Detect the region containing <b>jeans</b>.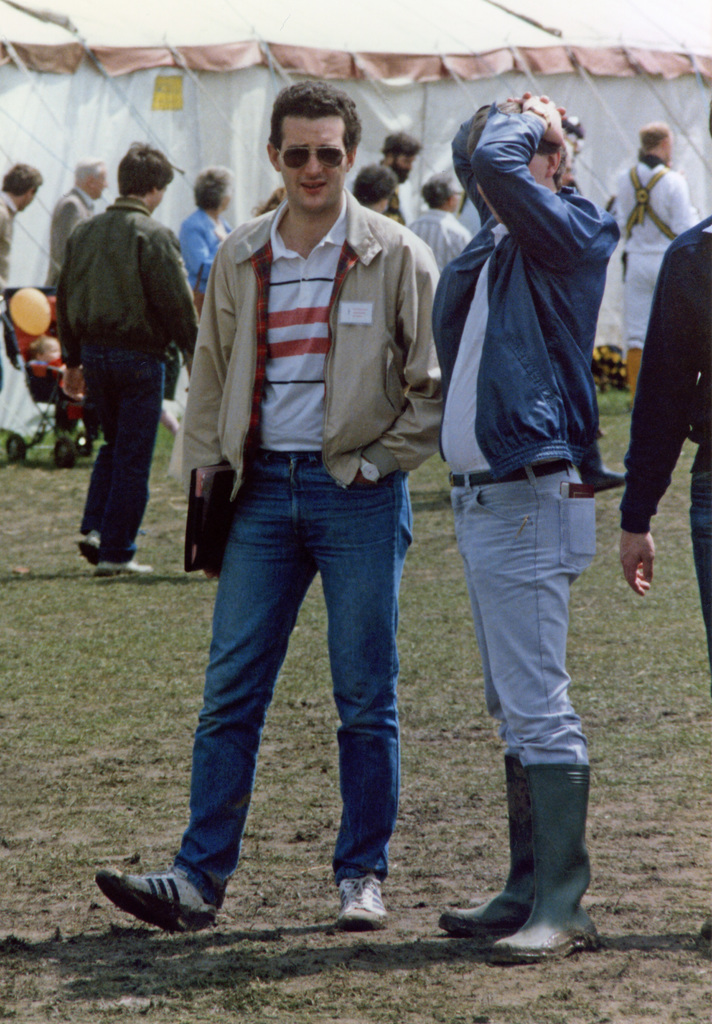
<bbox>84, 350, 168, 566</bbox>.
